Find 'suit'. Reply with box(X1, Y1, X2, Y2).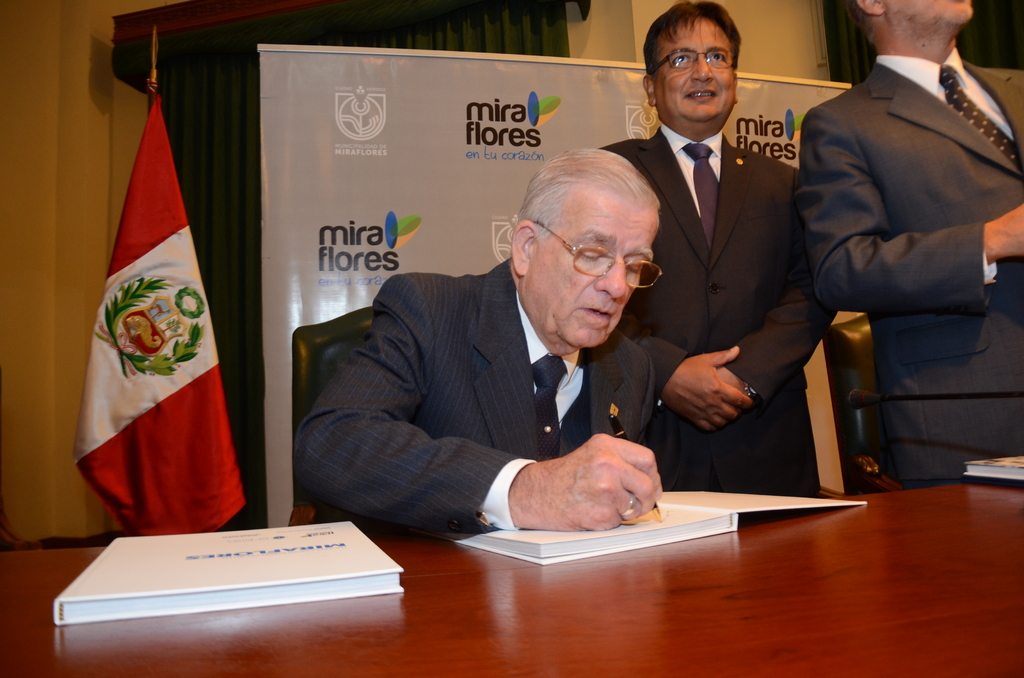
box(595, 120, 844, 496).
